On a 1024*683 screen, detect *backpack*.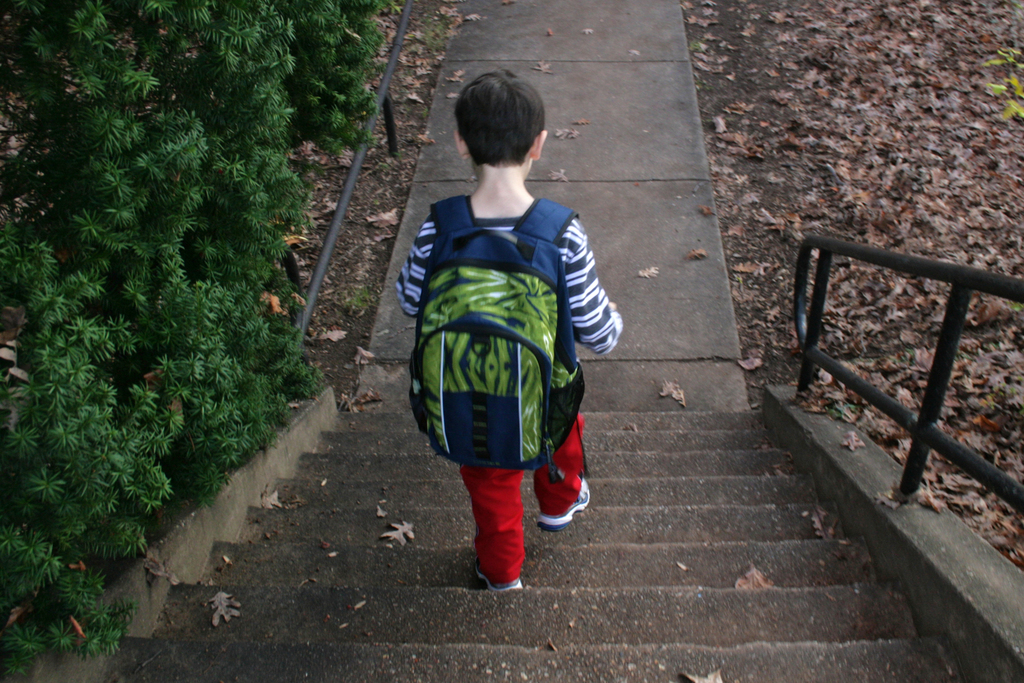
[409,188,584,436].
